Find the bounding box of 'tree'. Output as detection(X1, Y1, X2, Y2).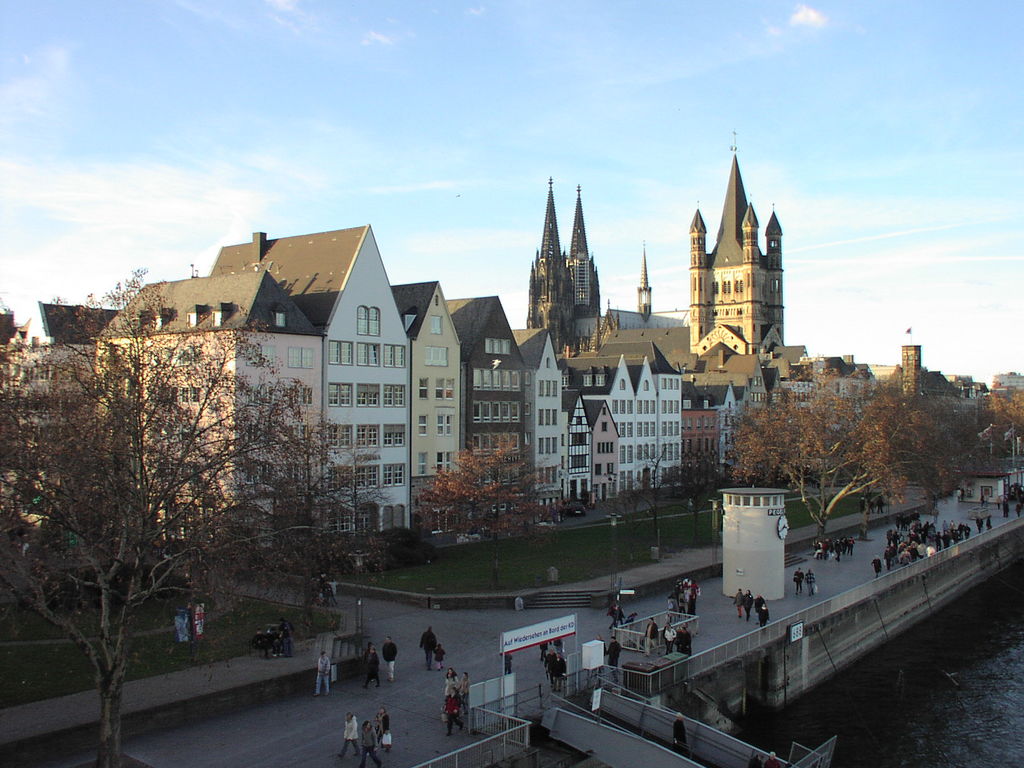
detection(0, 260, 380, 767).
